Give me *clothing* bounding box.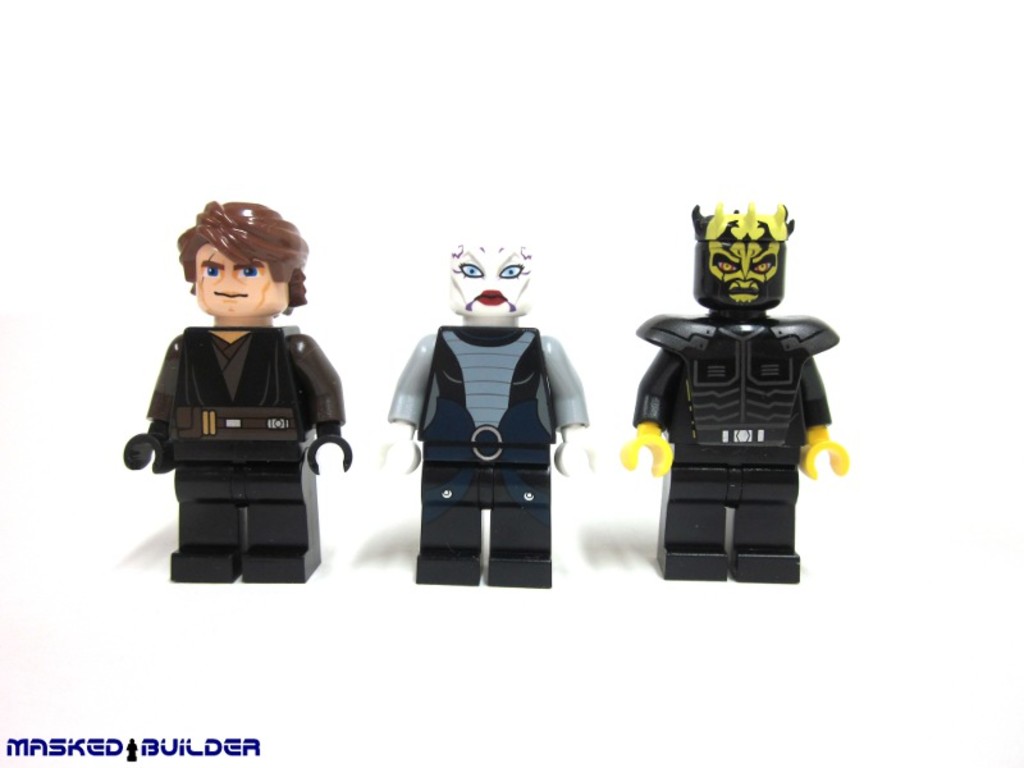
{"x1": 635, "y1": 316, "x2": 842, "y2": 579}.
